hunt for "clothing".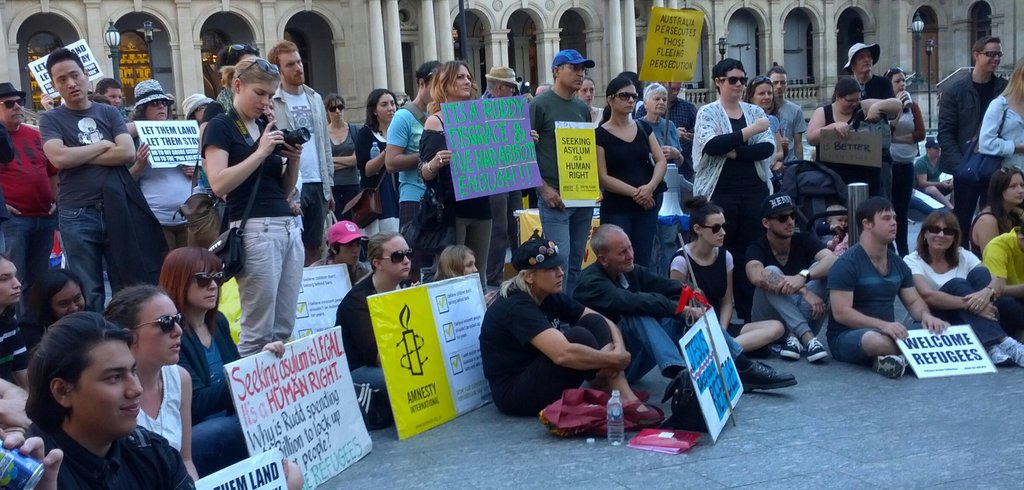
Hunted down at region(324, 118, 360, 222).
